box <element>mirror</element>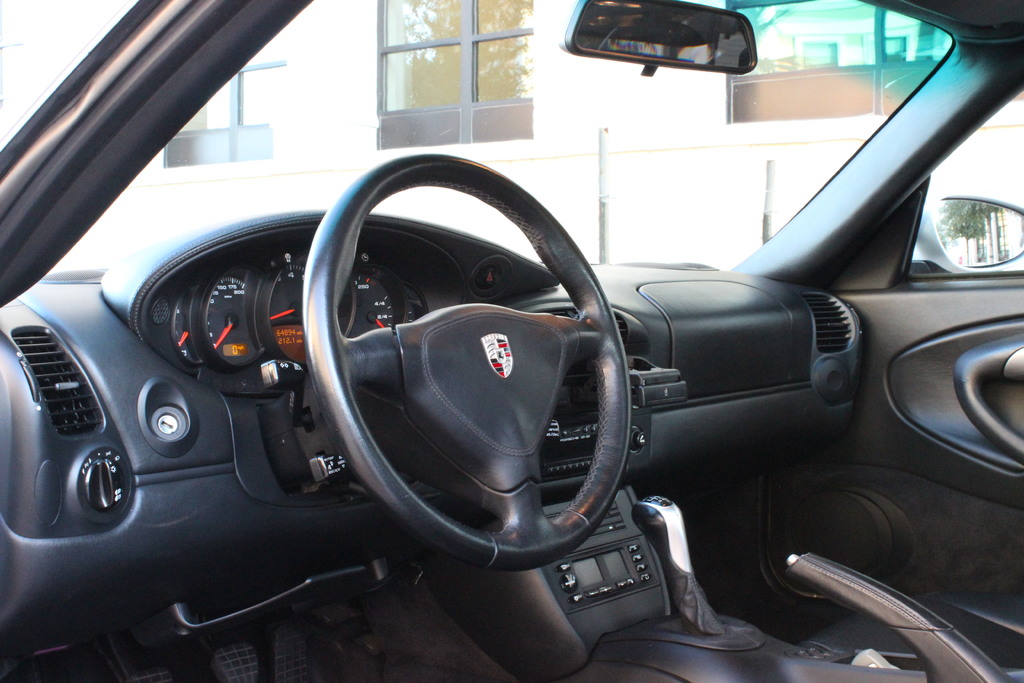
bbox=[204, 276, 254, 363]
